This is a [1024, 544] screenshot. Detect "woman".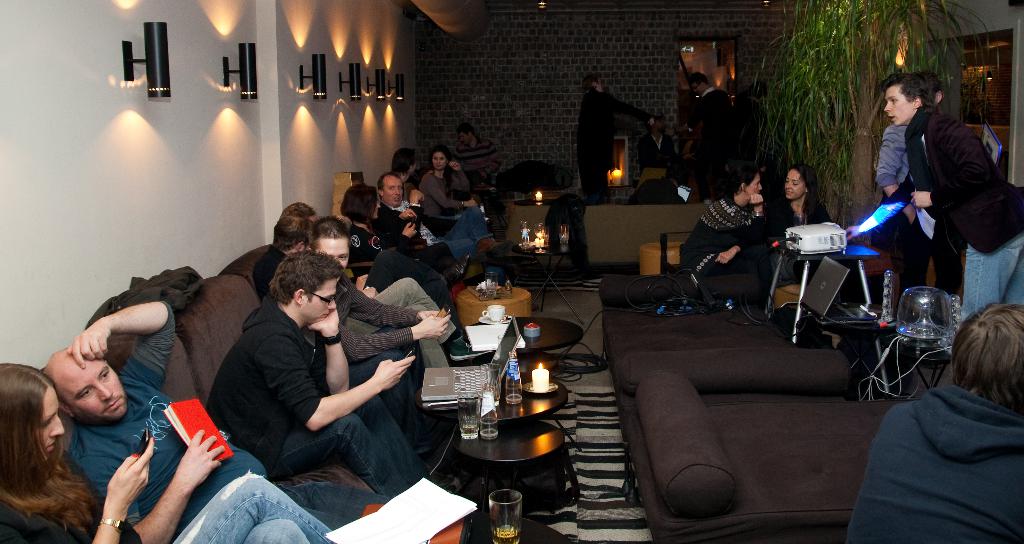
[0,355,353,543].
